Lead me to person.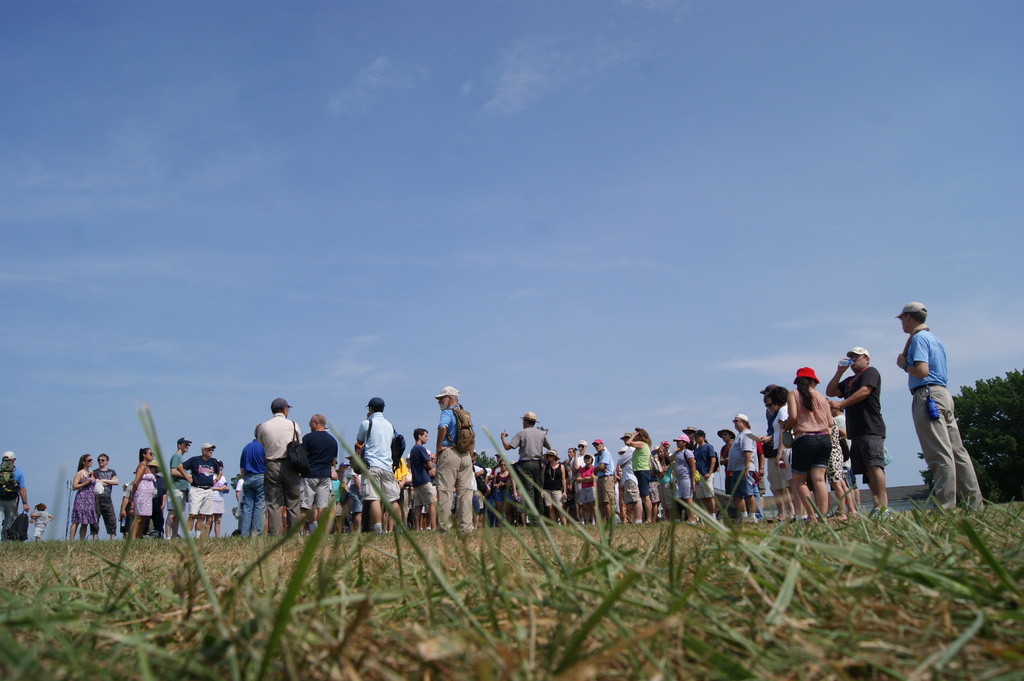
Lead to <region>0, 453, 33, 536</region>.
